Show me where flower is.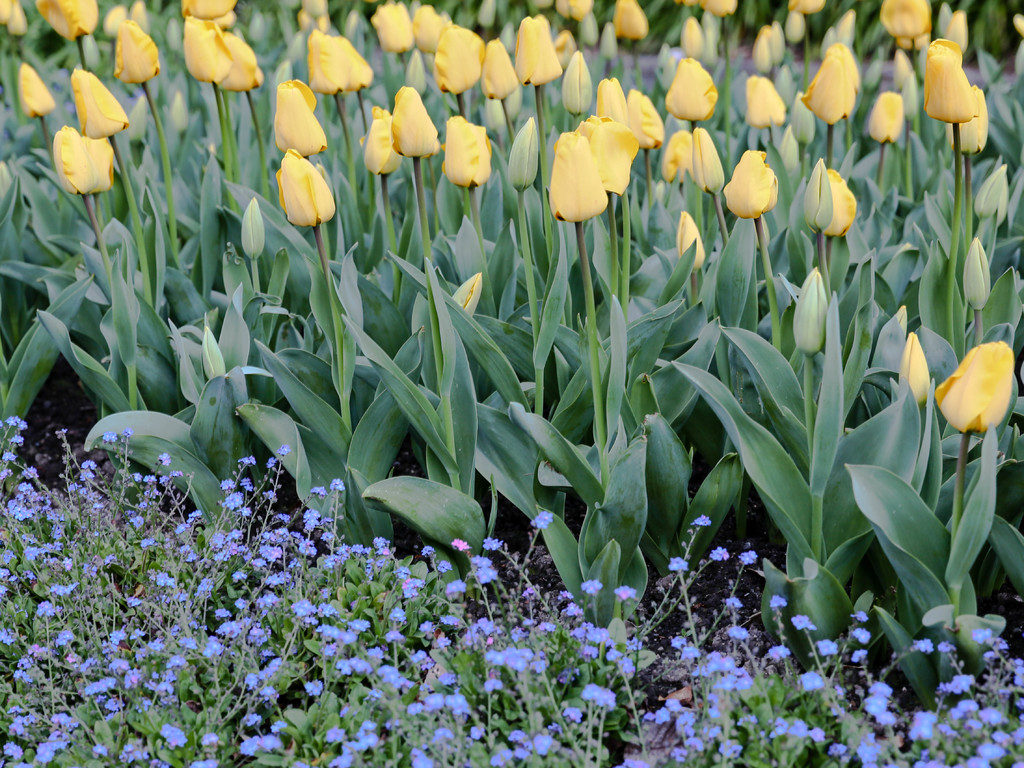
flower is at box(928, 332, 1023, 437).
